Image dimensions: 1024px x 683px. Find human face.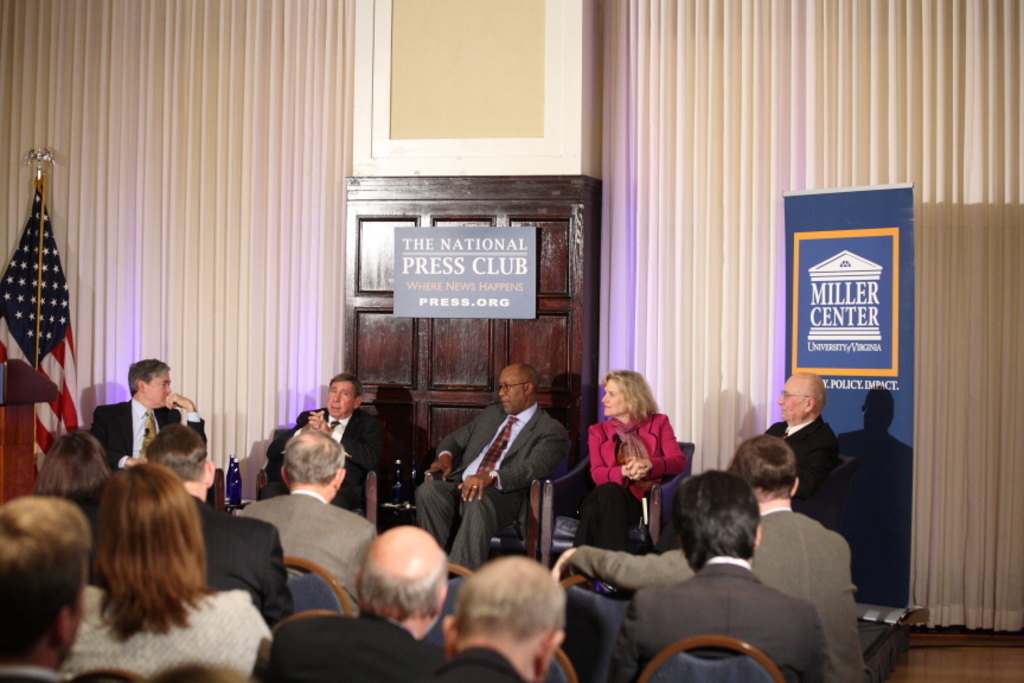
l=499, t=374, r=524, b=415.
